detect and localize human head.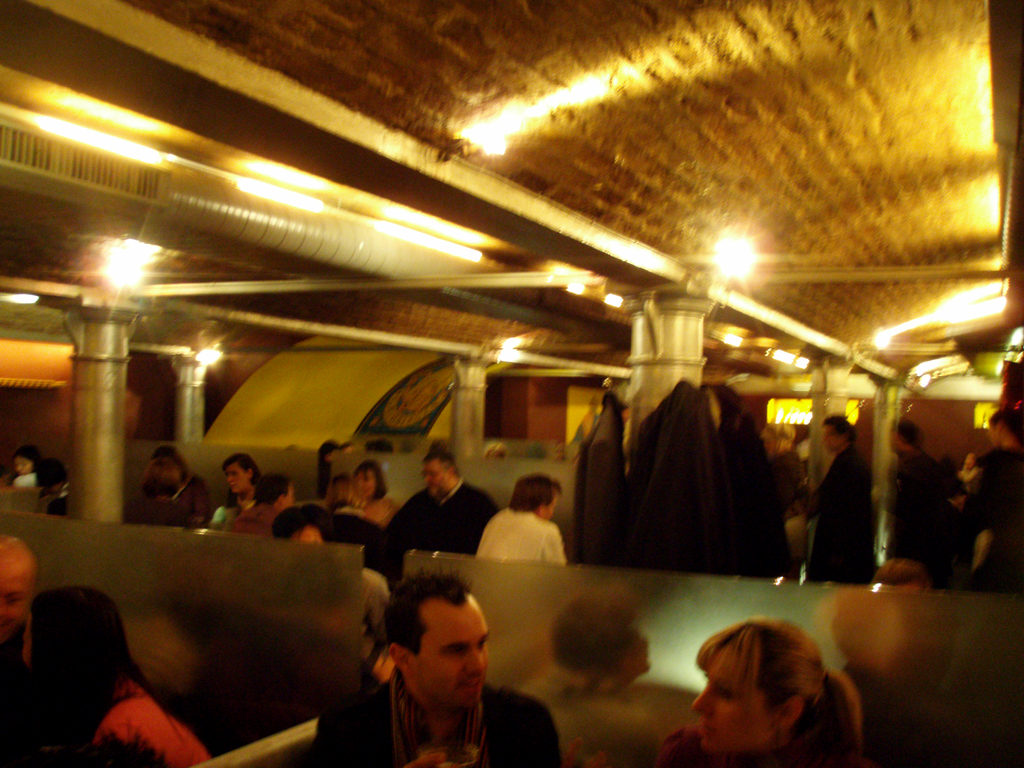
Localized at l=424, t=452, r=456, b=492.
